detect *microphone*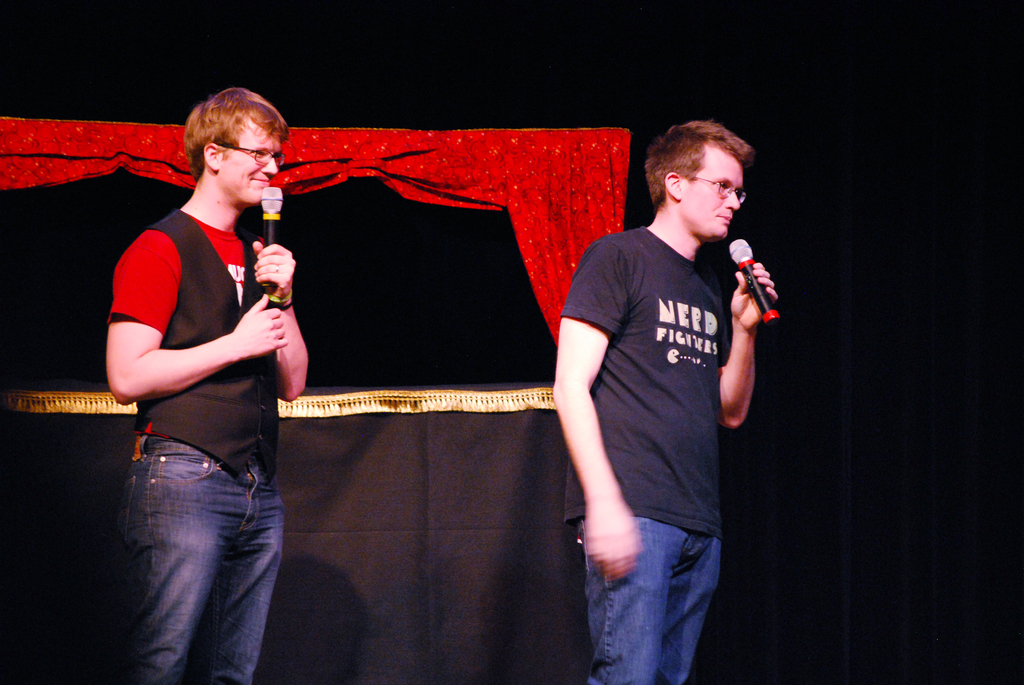
select_region(728, 243, 790, 325)
